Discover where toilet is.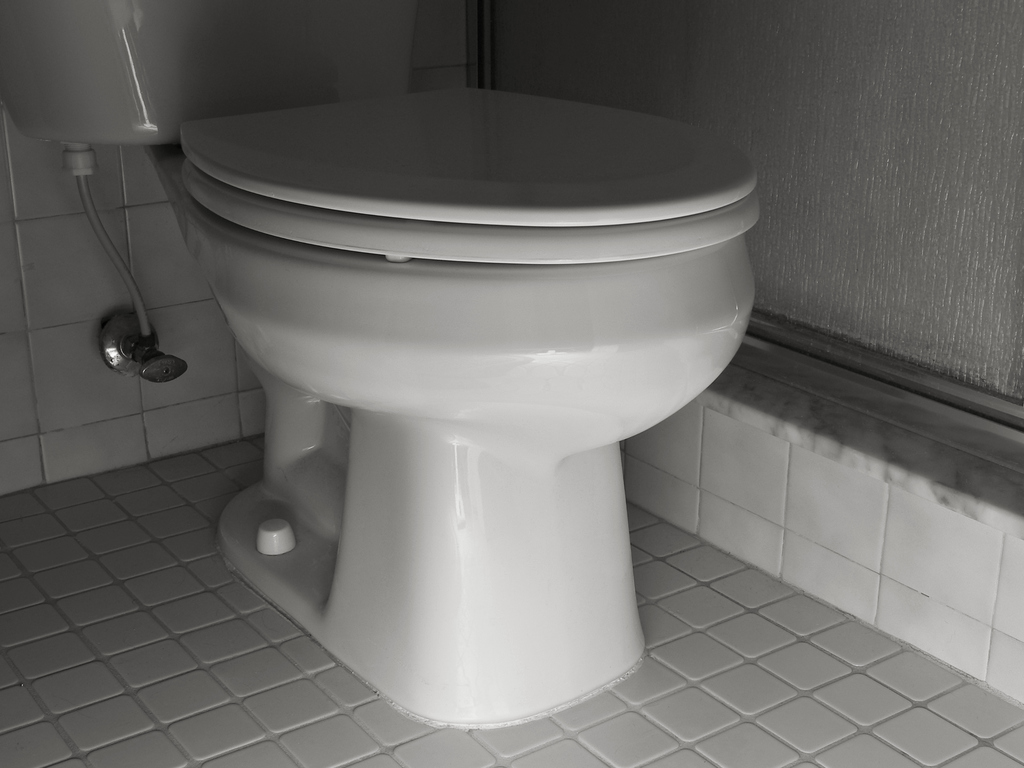
Discovered at crop(141, 86, 760, 727).
